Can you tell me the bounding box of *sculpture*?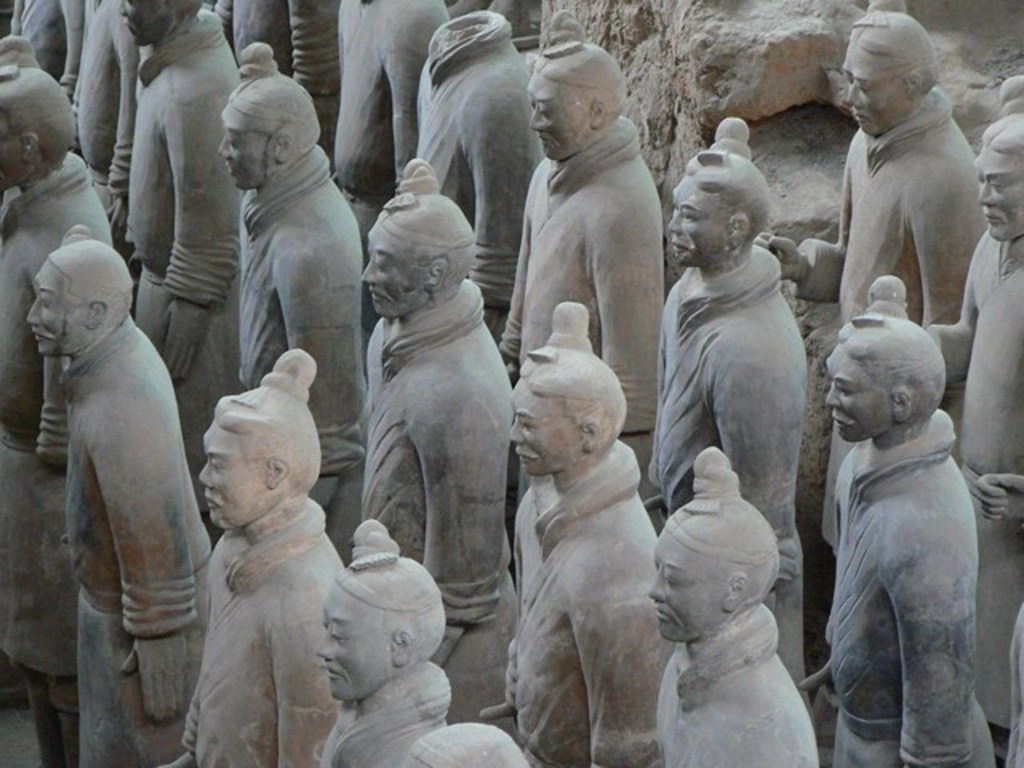
box=[0, 43, 157, 704].
